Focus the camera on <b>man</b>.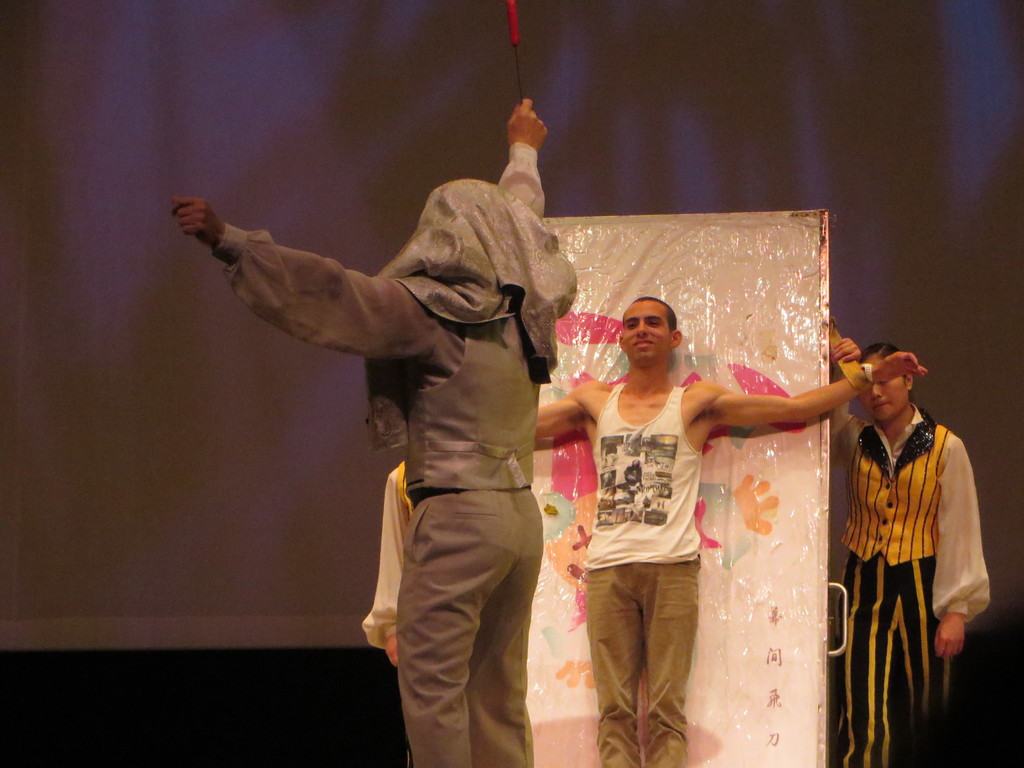
Focus region: region(527, 287, 874, 767).
